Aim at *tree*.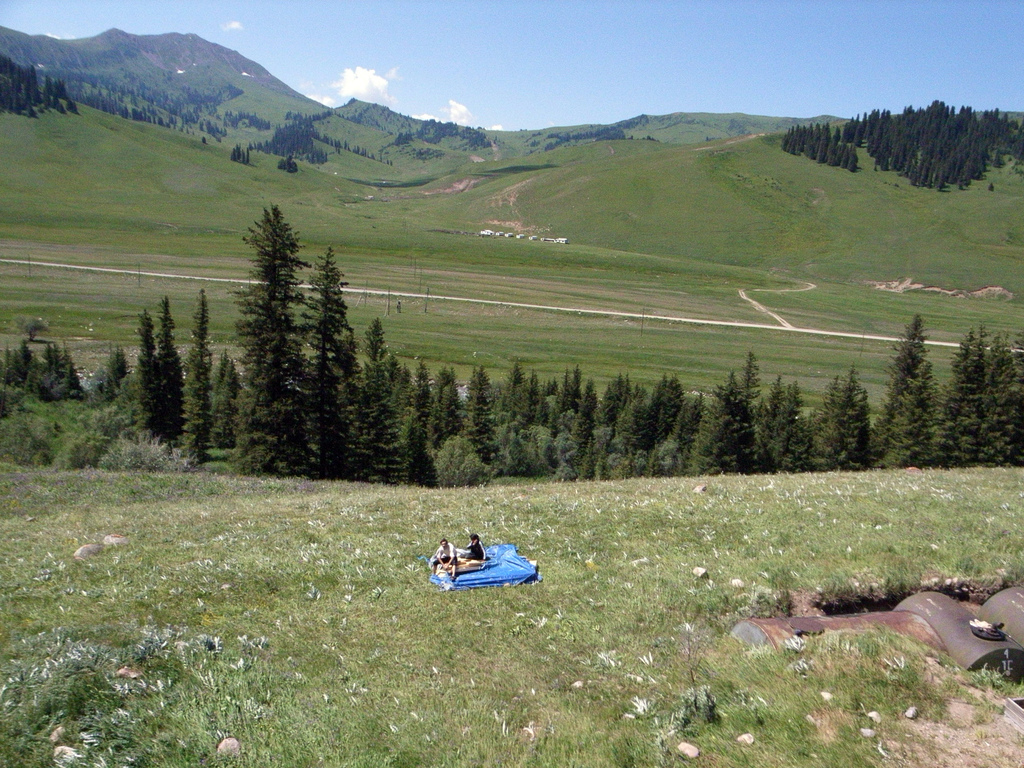
Aimed at BBox(738, 356, 781, 474).
